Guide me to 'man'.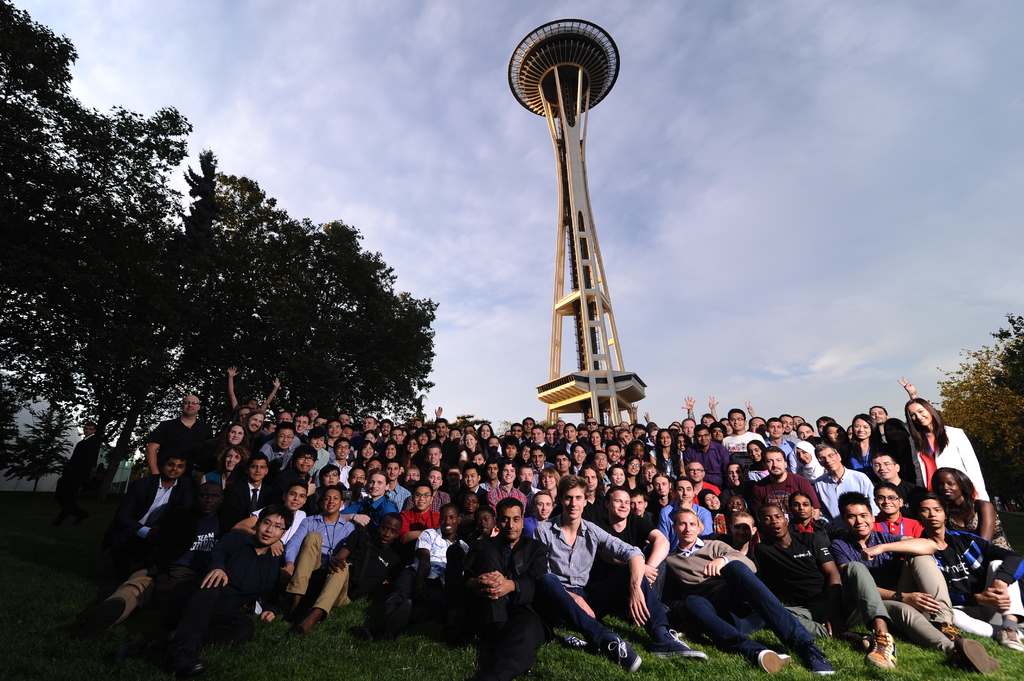
Guidance: bbox=[236, 447, 272, 517].
